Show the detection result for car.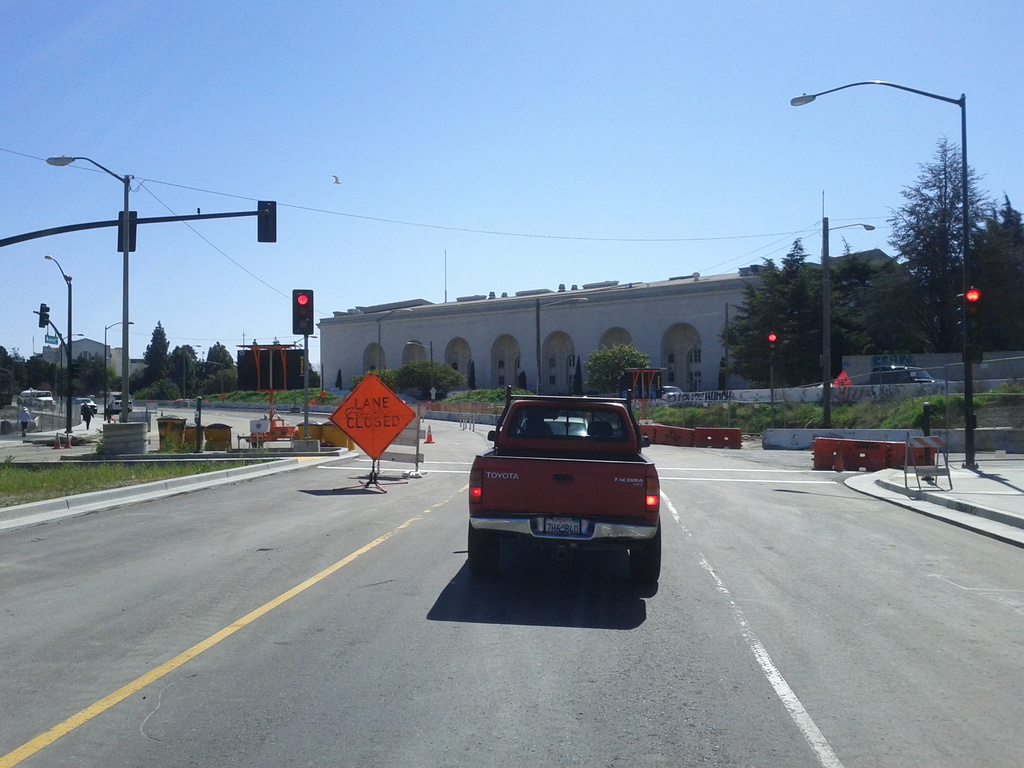
detection(520, 415, 589, 436).
